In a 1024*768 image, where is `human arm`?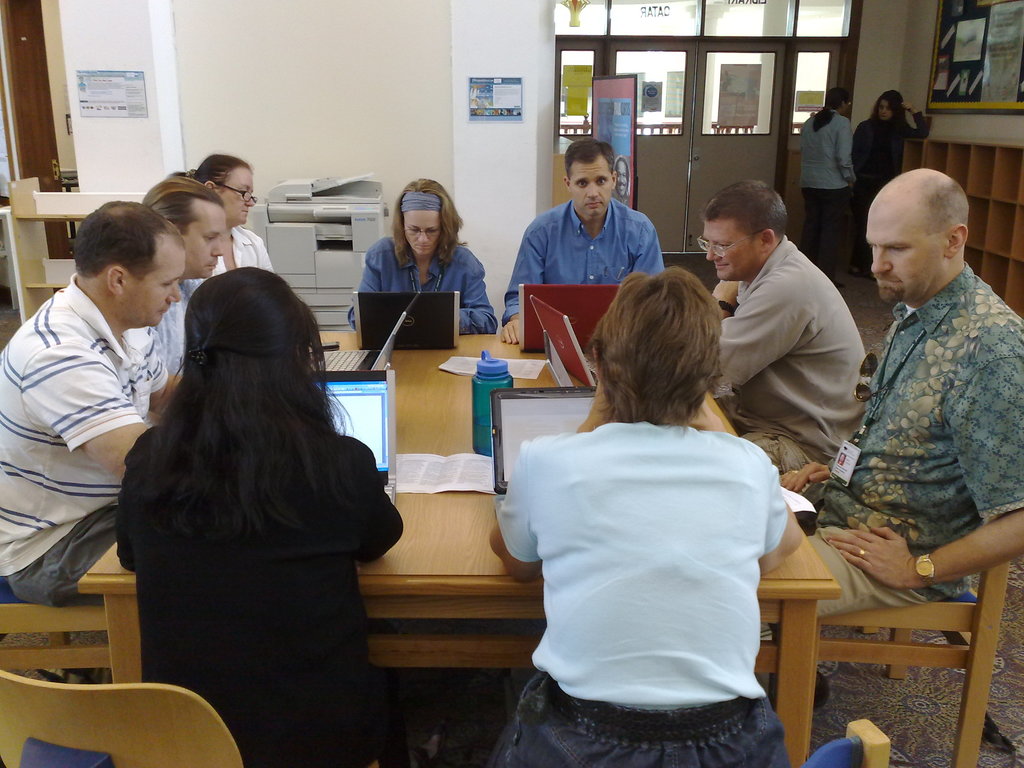
region(634, 229, 663, 276).
